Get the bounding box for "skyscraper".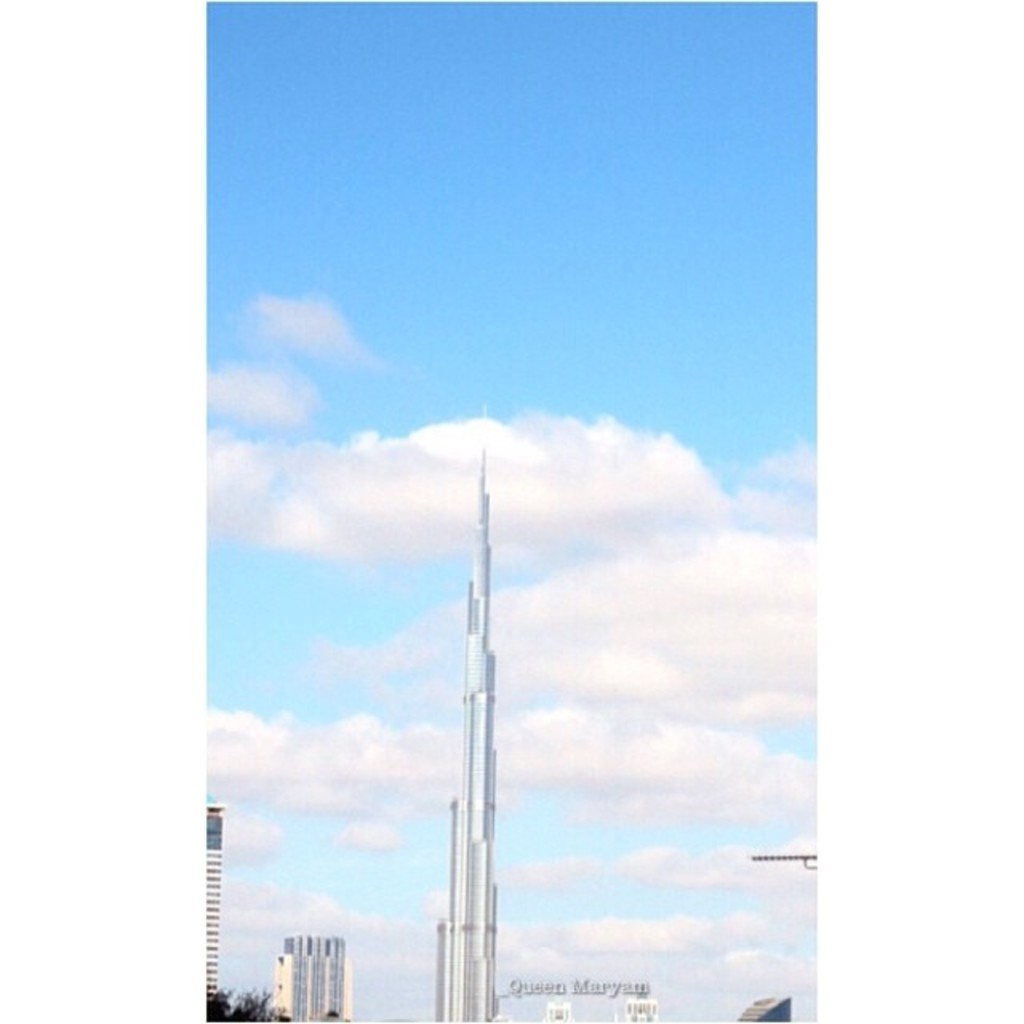
select_region(432, 411, 496, 1022).
